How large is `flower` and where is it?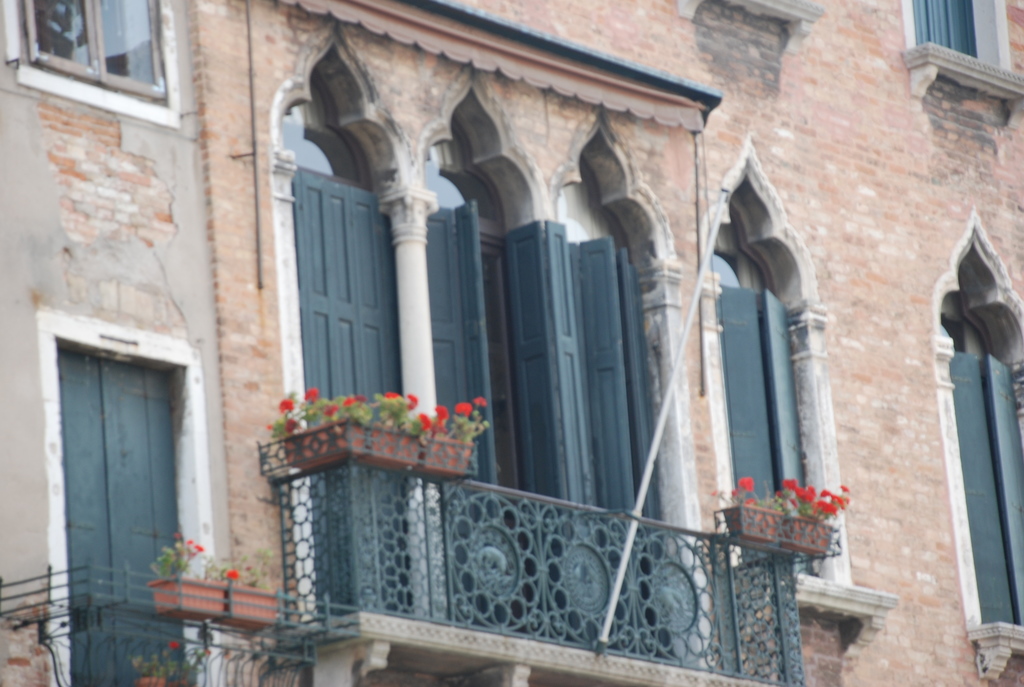
Bounding box: x1=435 y1=420 x2=447 y2=439.
